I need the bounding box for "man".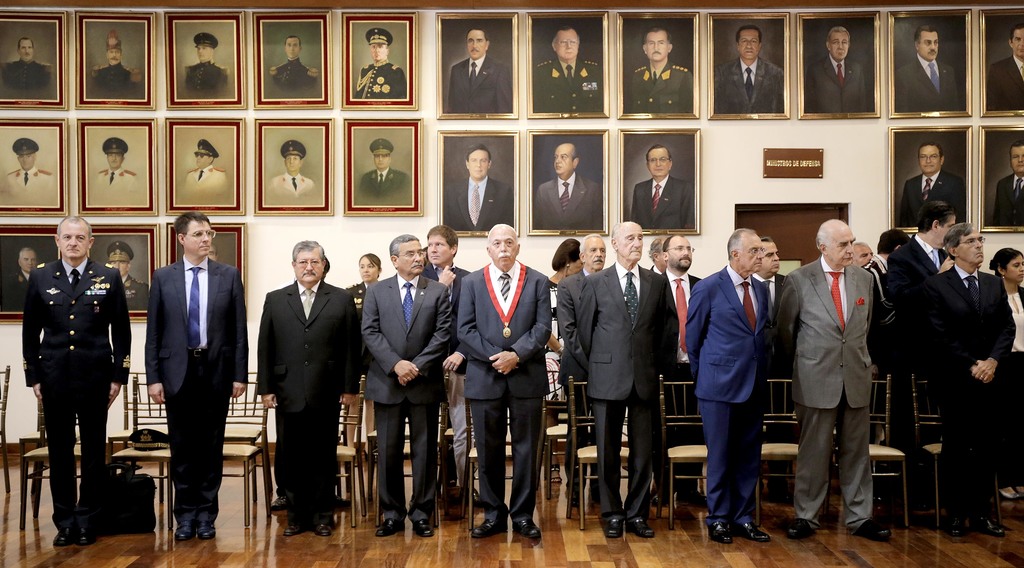
Here it is: 922 228 1014 536.
